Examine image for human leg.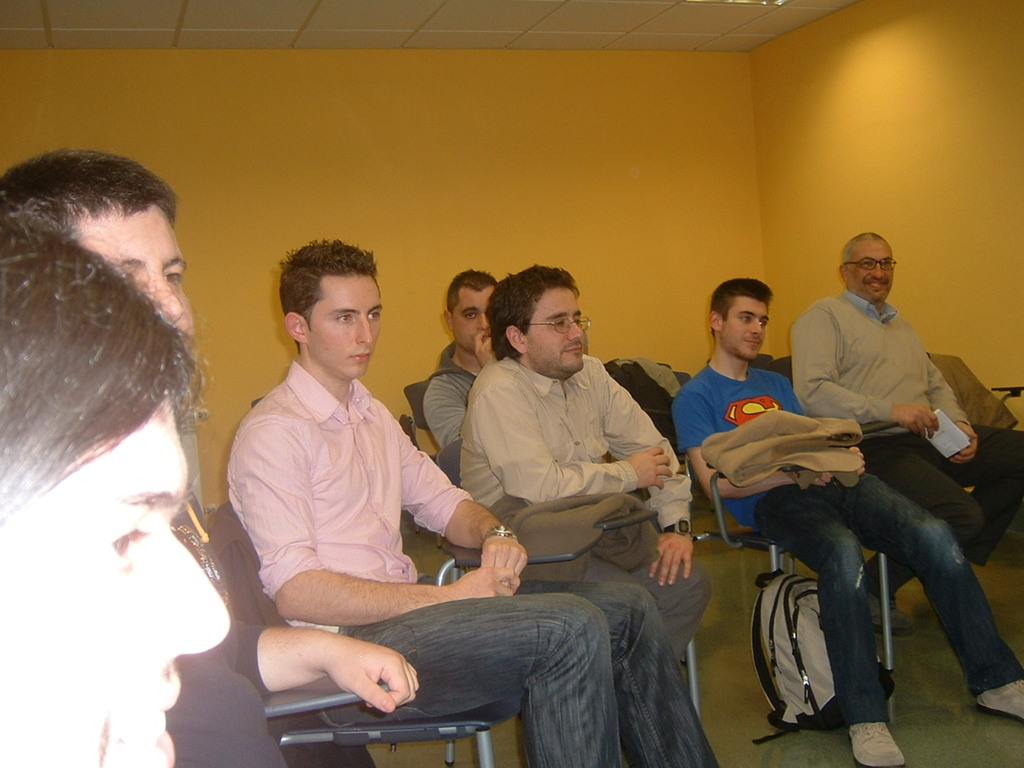
Examination result: bbox=(334, 589, 618, 767).
